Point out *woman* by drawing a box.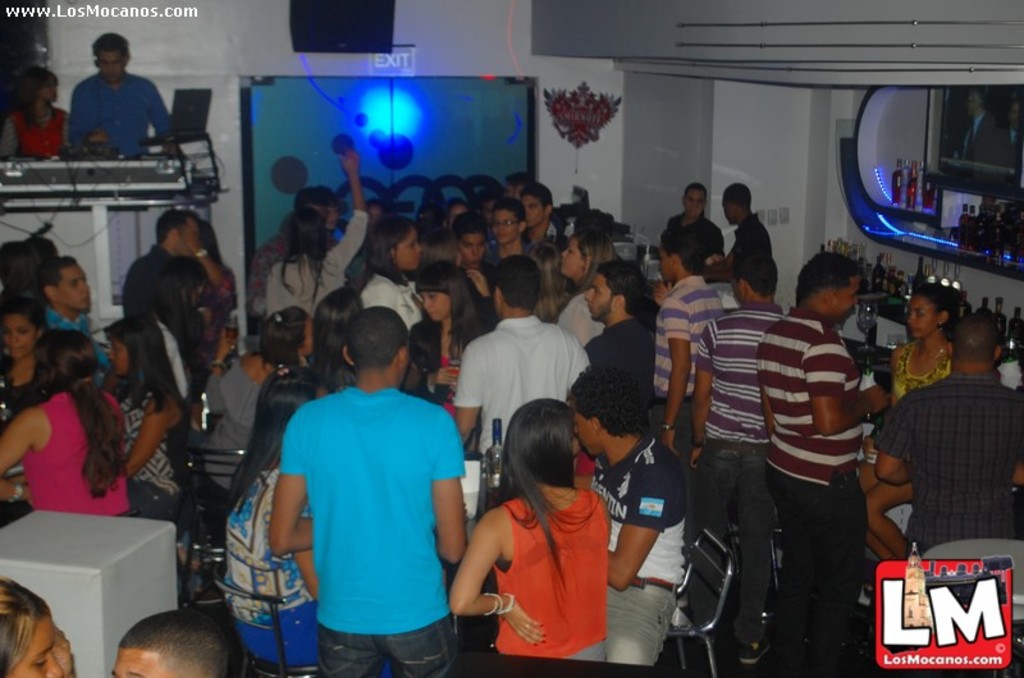
x1=261 y1=150 x2=370 y2=329.
